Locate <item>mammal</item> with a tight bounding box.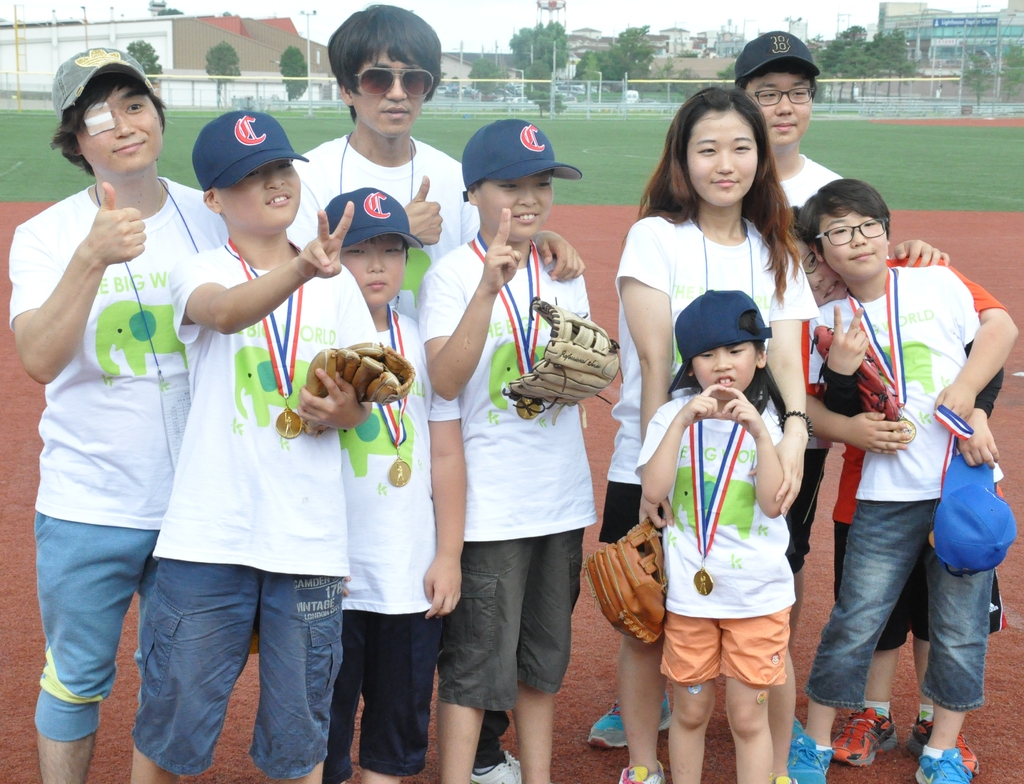
[left=3, top=46, right=225, bottom=783].
